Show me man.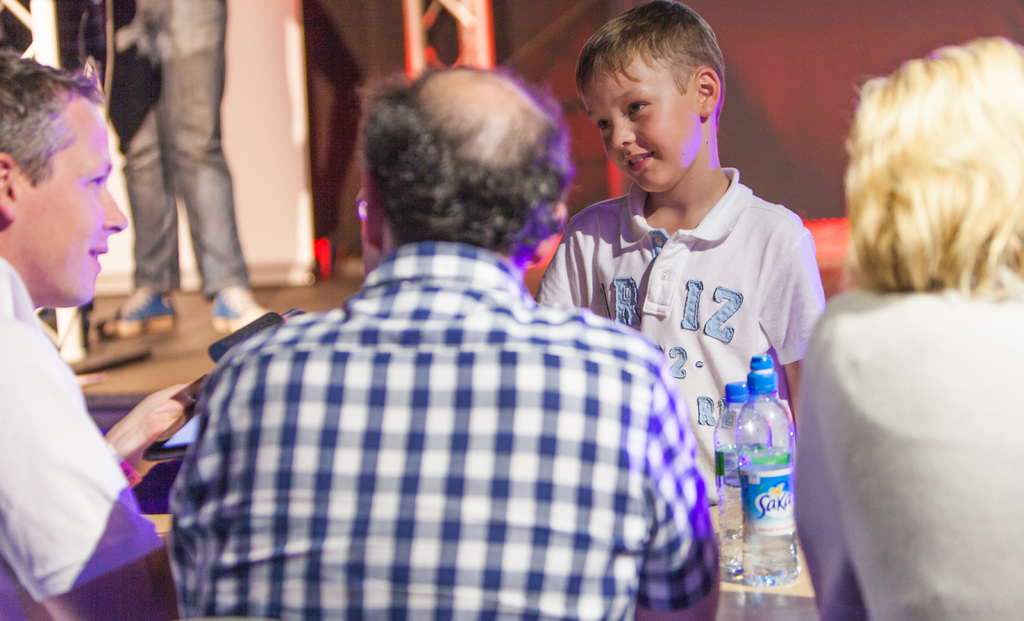
man is here: [156,85,713,615].
